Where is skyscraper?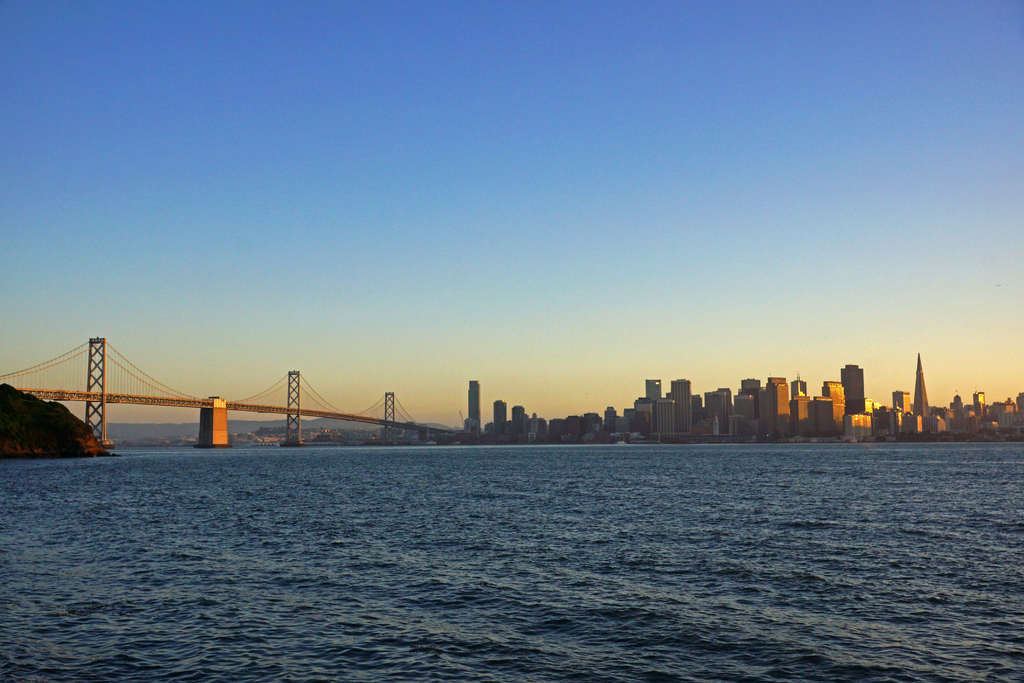
[464,374,478,436].
